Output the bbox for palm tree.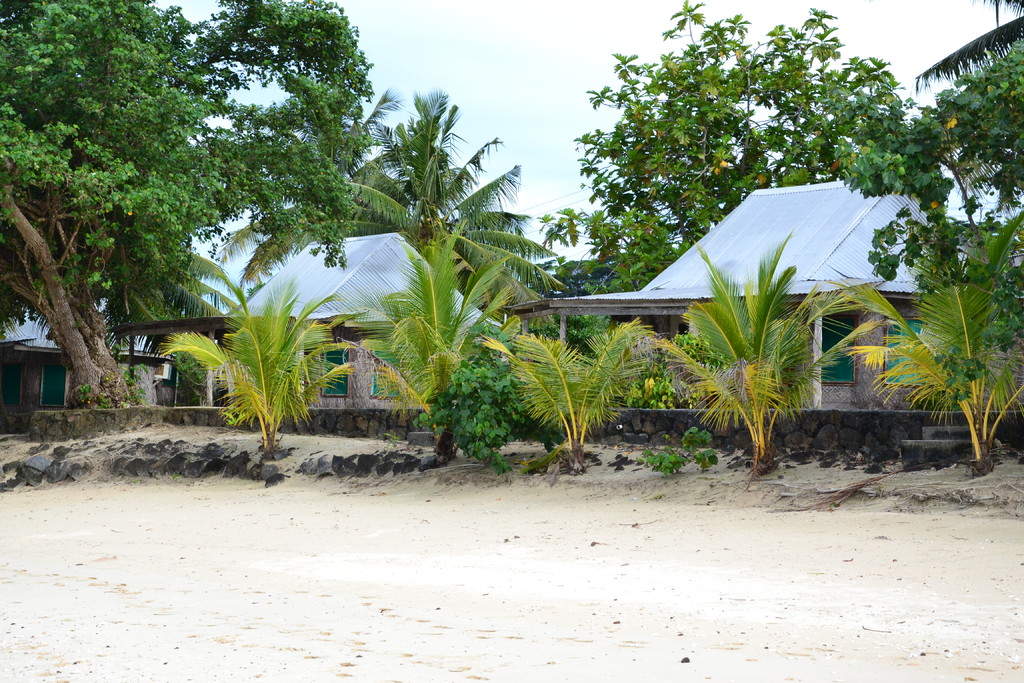
bbox=(654, 238, 828, 447).
